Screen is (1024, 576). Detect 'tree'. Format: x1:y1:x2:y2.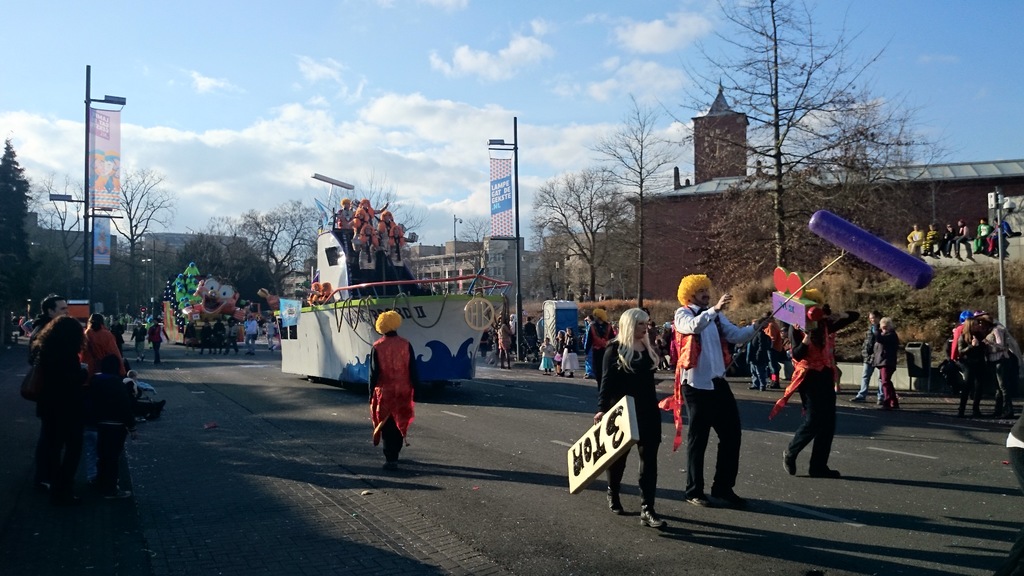
659:33:938:244.
